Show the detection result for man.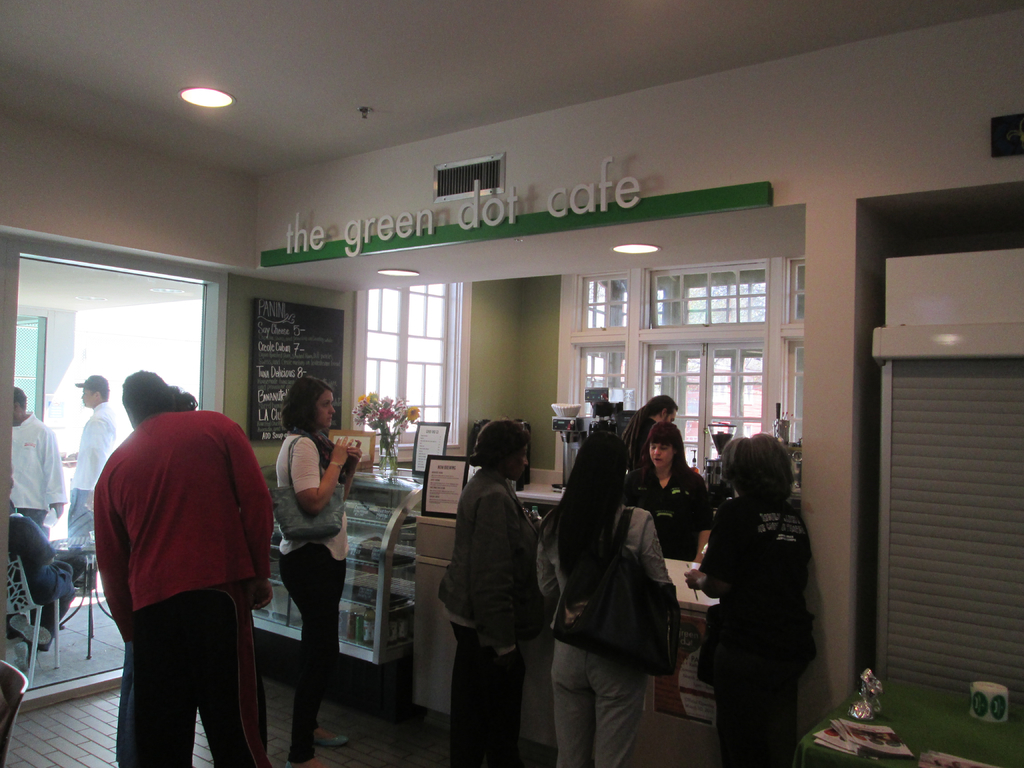
bbox=[66, 366, 113, 574].
